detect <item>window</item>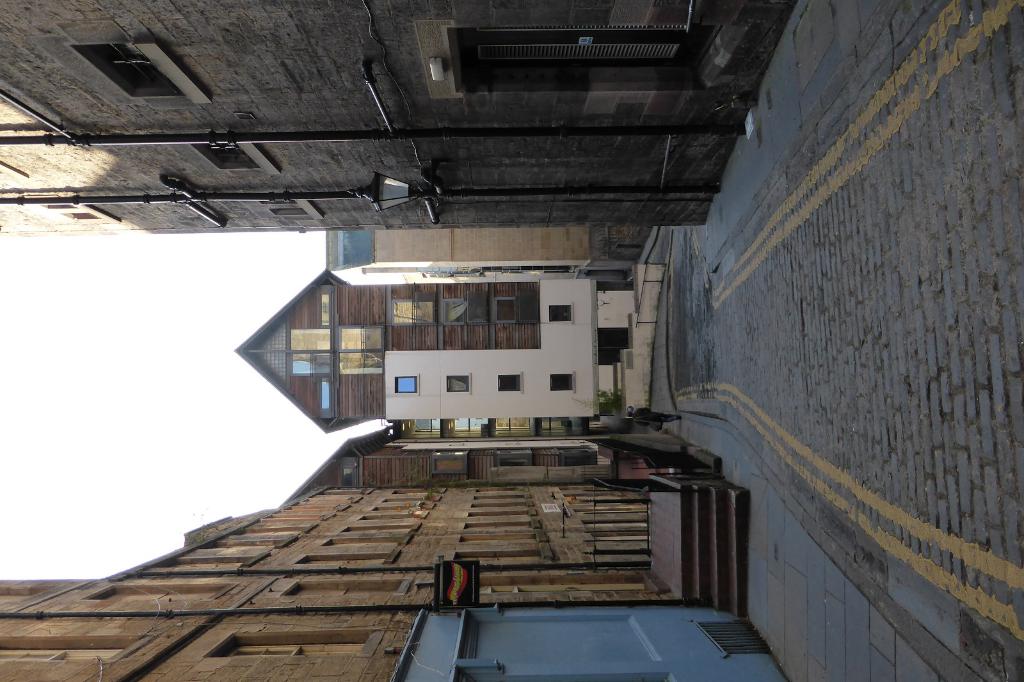
296 330 333 380
